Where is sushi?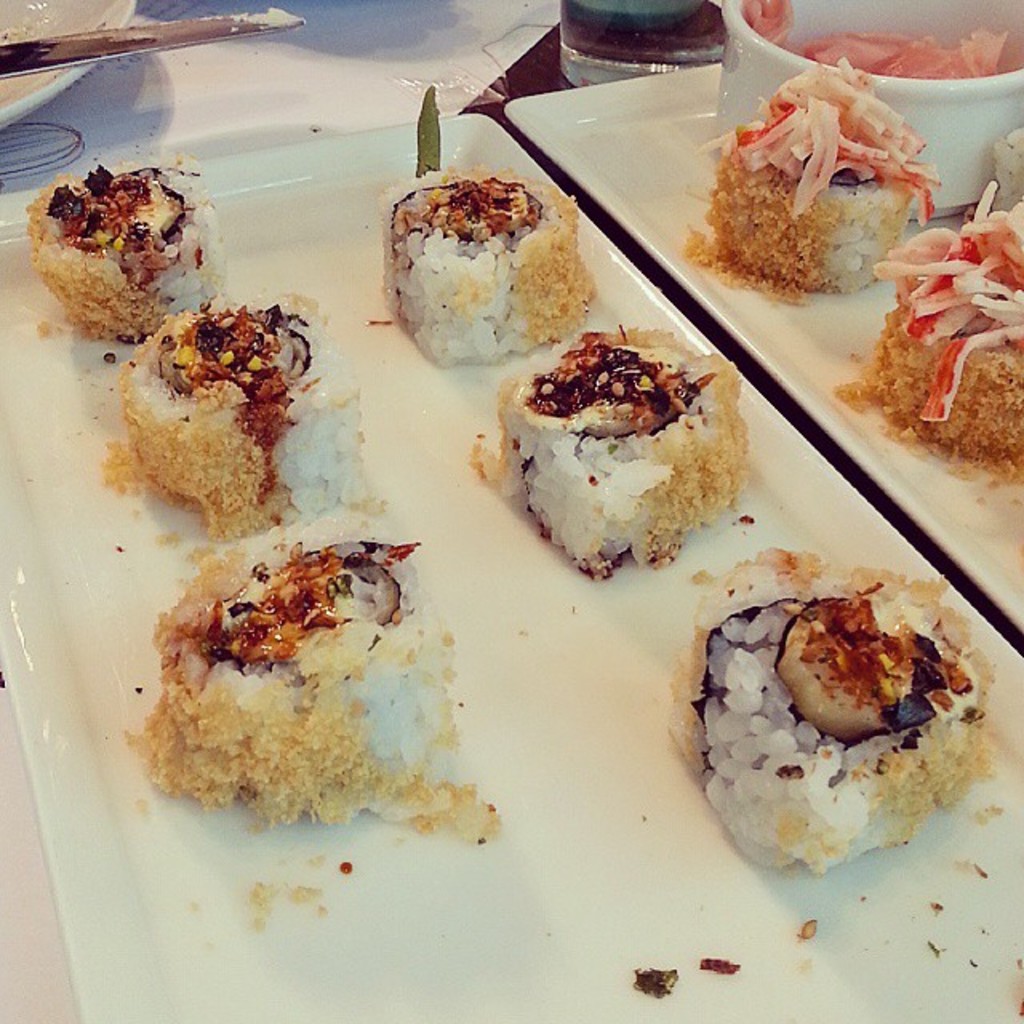
[386, 94, 602, 373].
